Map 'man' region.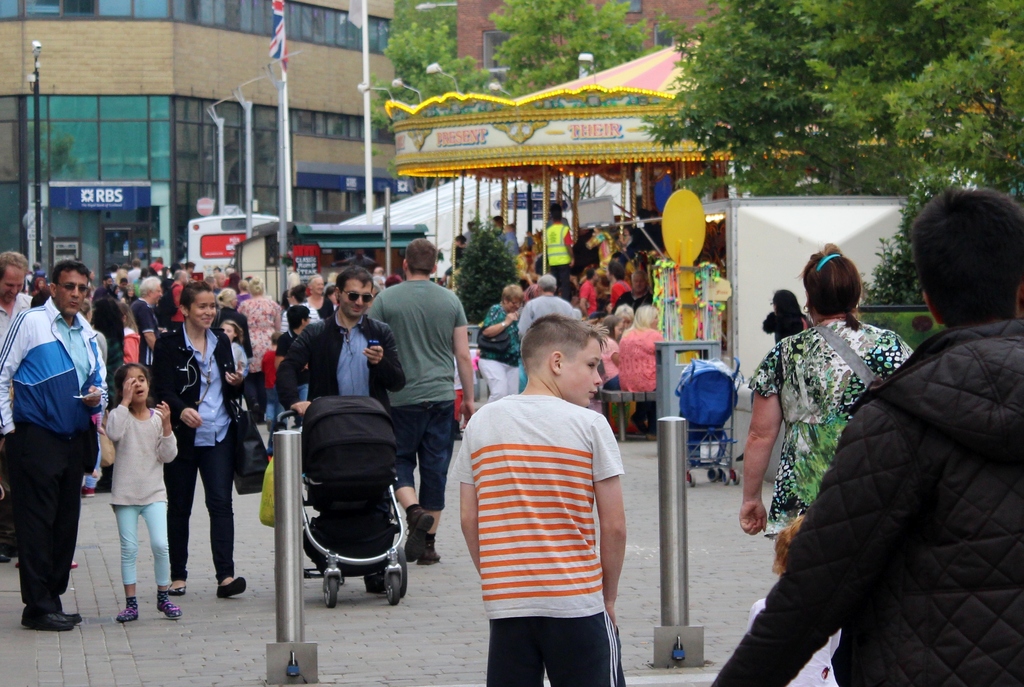
Mapped to box=[170, 275, 251, 597].
